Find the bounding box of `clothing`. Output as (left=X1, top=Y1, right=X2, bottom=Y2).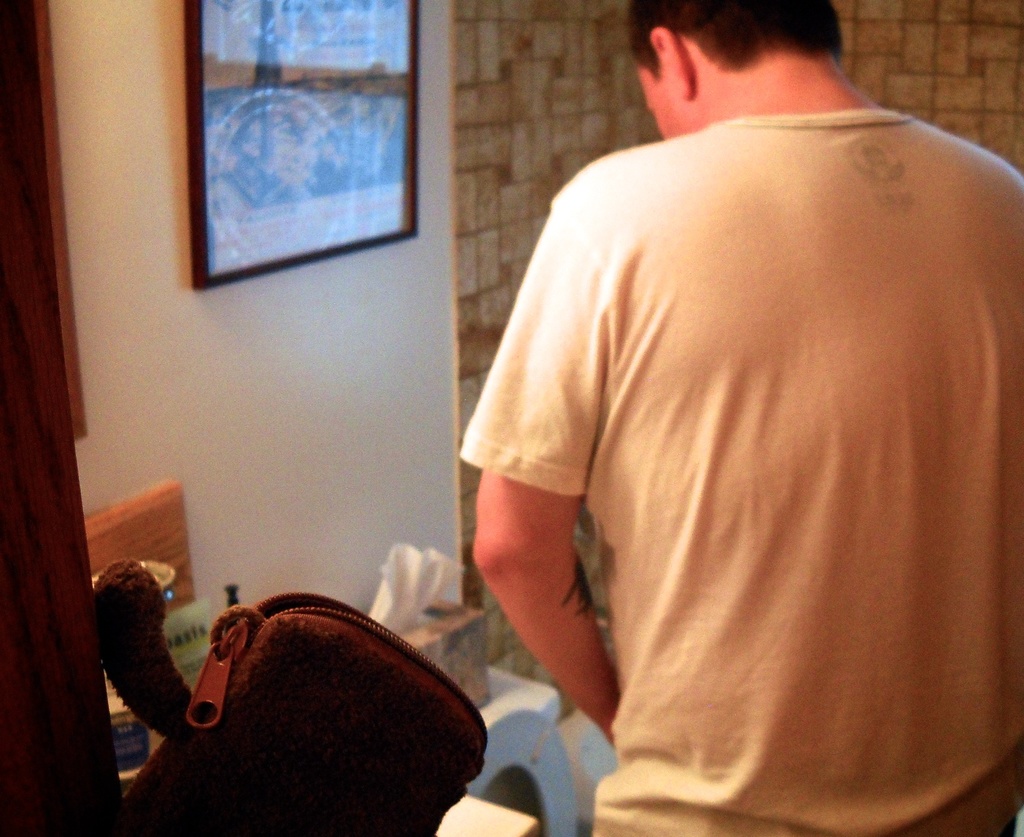
(left=448, top=109, right=1023, bottom=836).
